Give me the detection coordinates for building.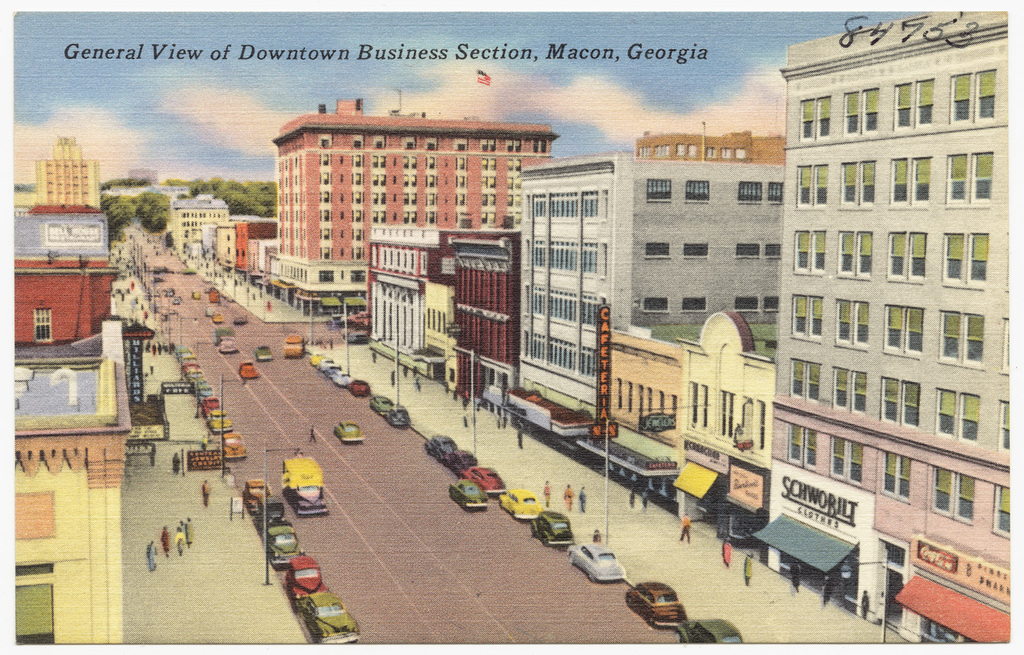
Rect(175, 201, 228, 249).
